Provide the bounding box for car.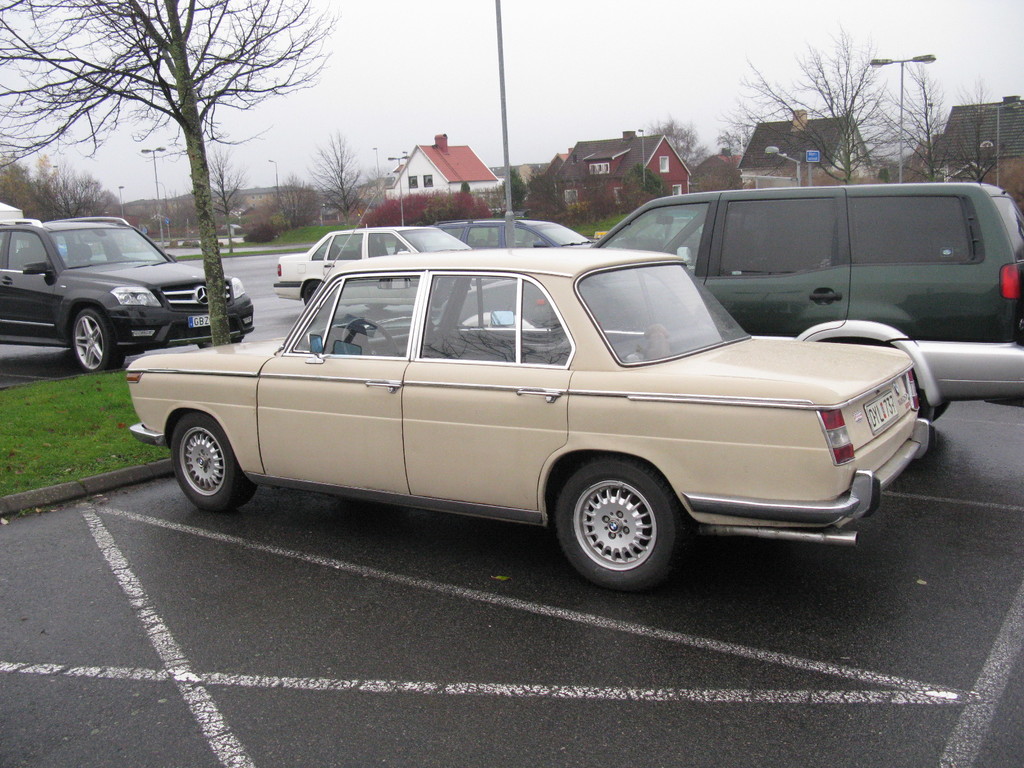
442,222,596,247.
